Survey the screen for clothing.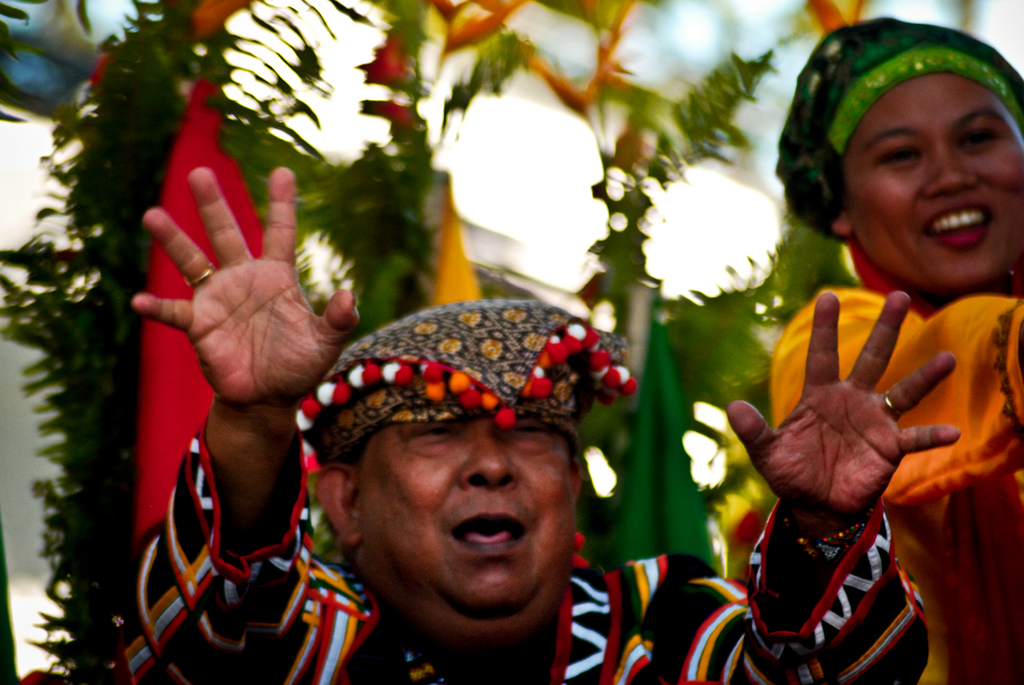
Survey found: 94, 421, 922, 684.
